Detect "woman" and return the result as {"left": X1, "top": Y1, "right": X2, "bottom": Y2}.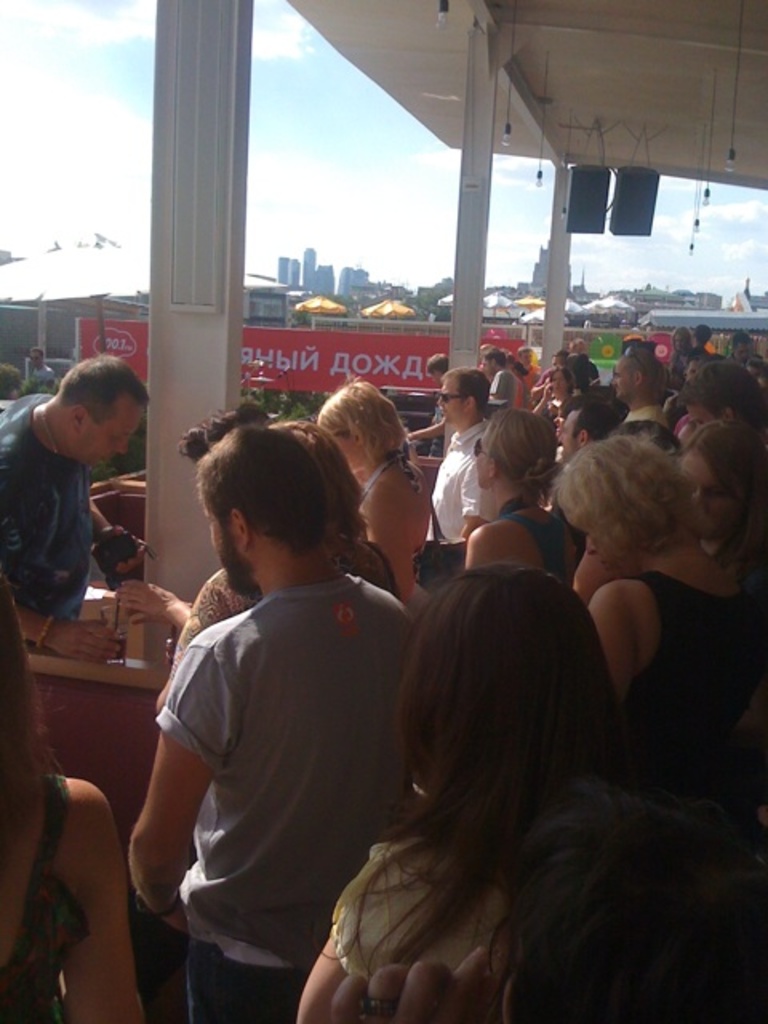
{"left": 531, "top": 365, "right": 581, "bottom": 419}.
